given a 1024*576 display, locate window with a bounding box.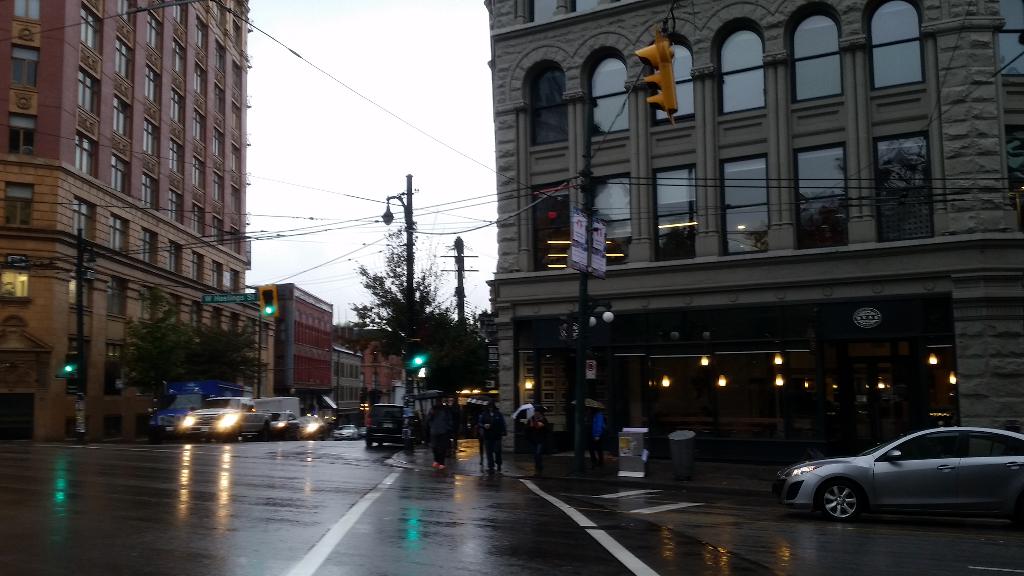
Located: 339 388 364 400.
